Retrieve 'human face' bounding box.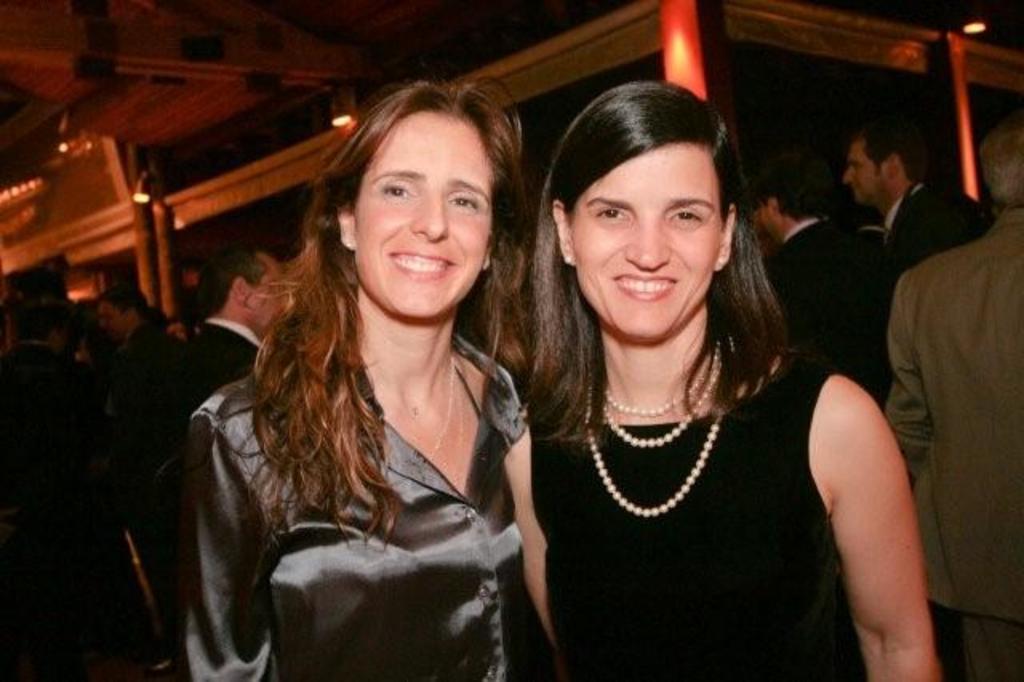
Bounding box: (752,189,776,239).
